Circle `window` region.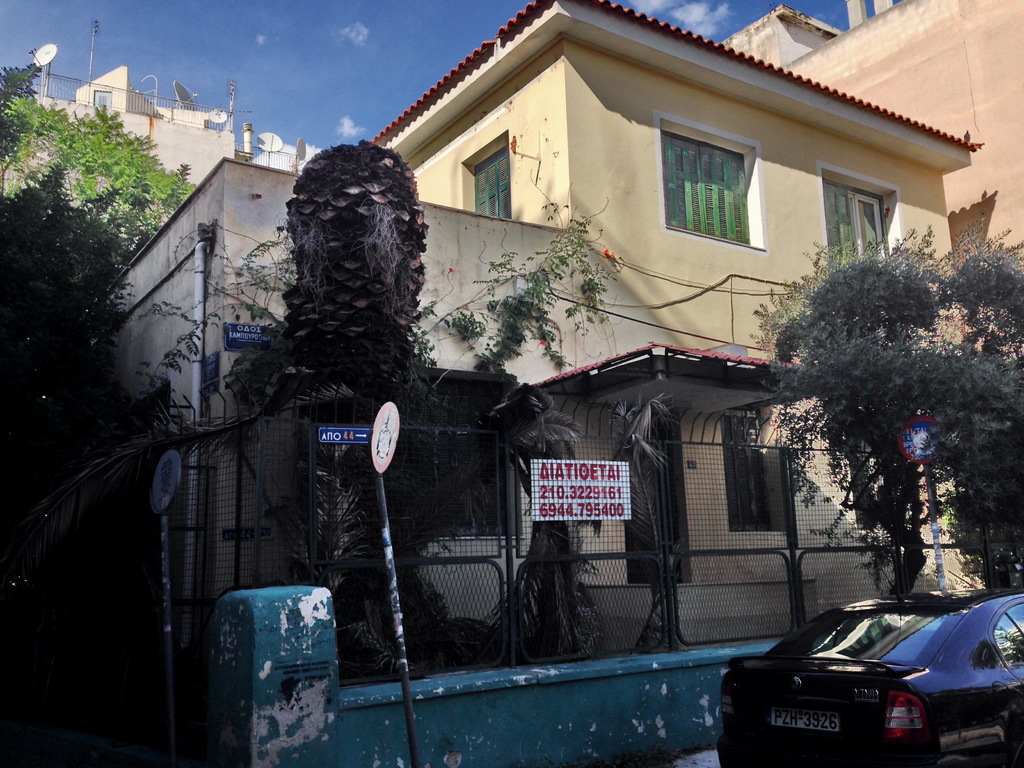
Region: region(468, 143, 505, 221).
